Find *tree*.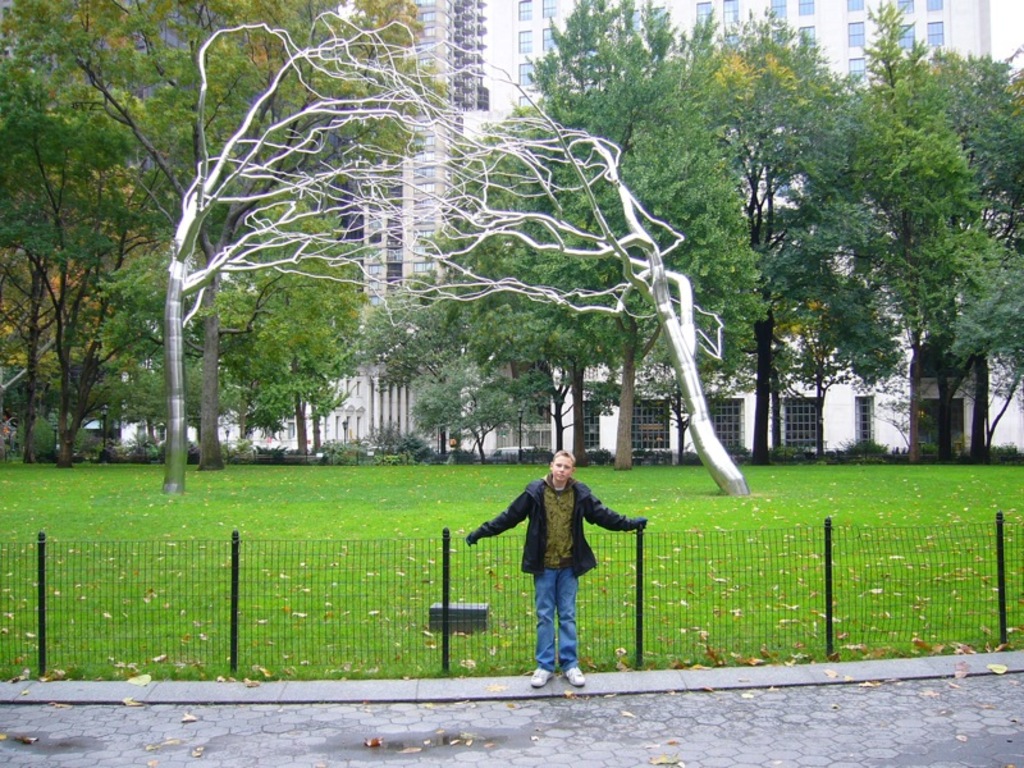
box=[18, 78, 150, 486].
